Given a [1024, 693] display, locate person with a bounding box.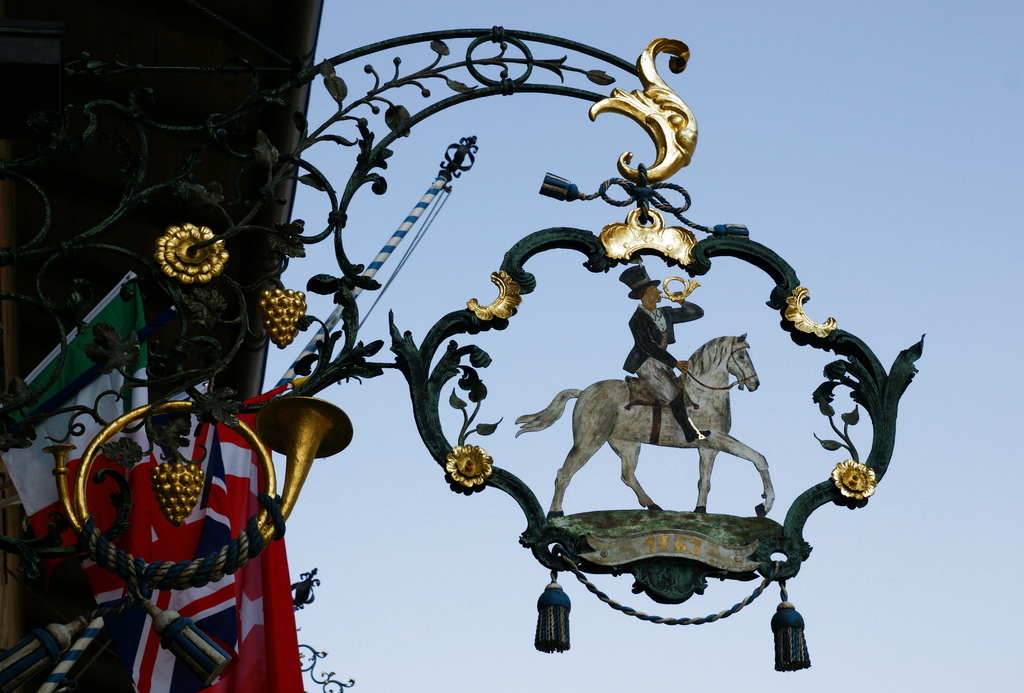
Located: crop(625, 259, 711, 439).
